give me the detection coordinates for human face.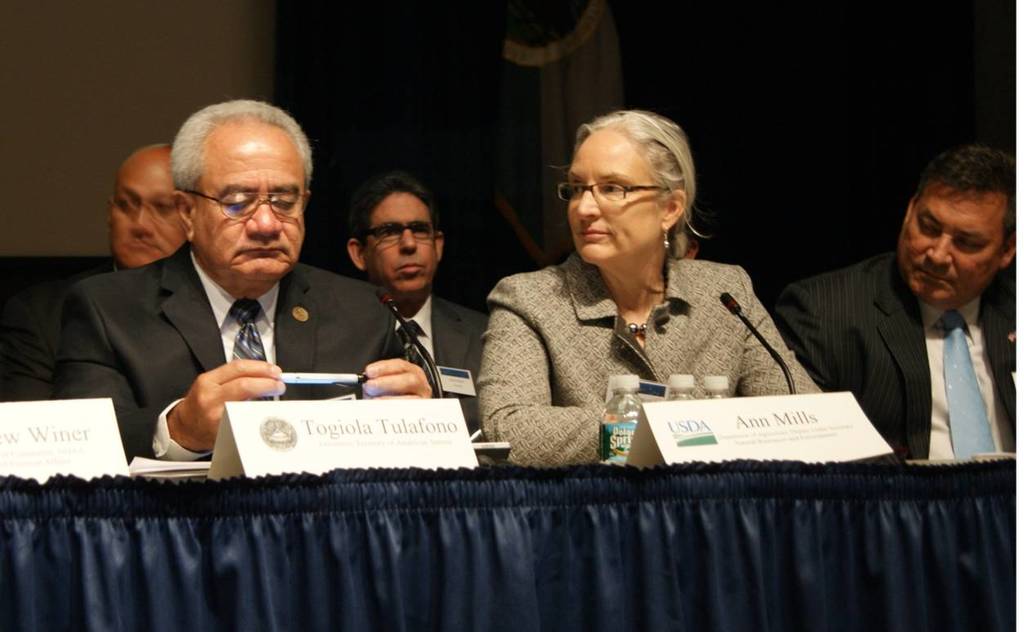
[x1=566, y1=131, x2=661, y2=265].
